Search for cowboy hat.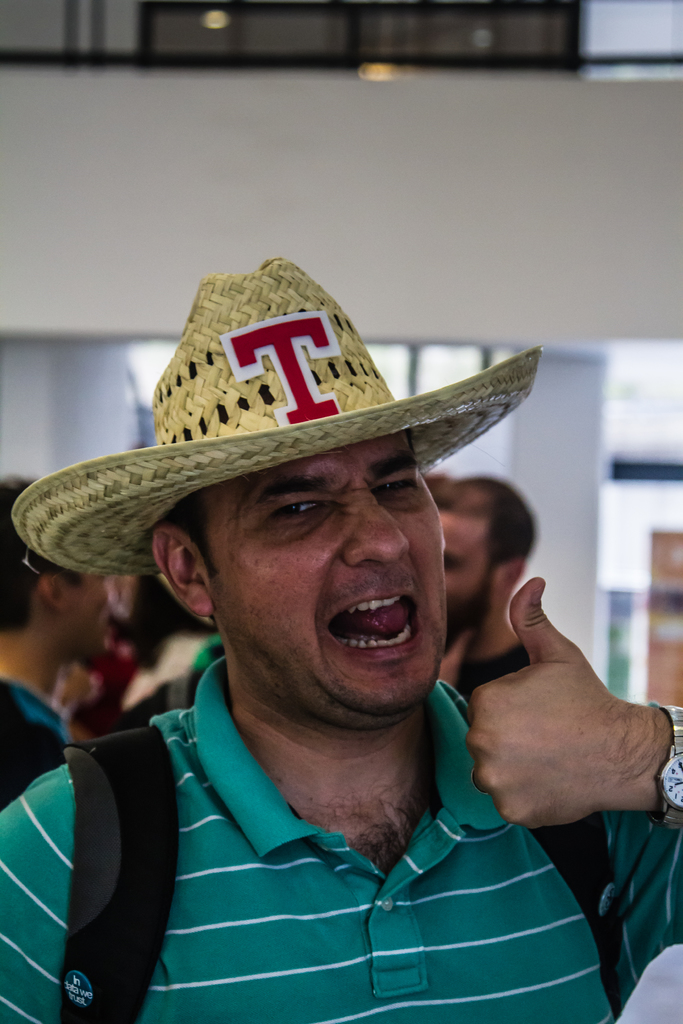
Found at box(45, 259, 547, 569).
